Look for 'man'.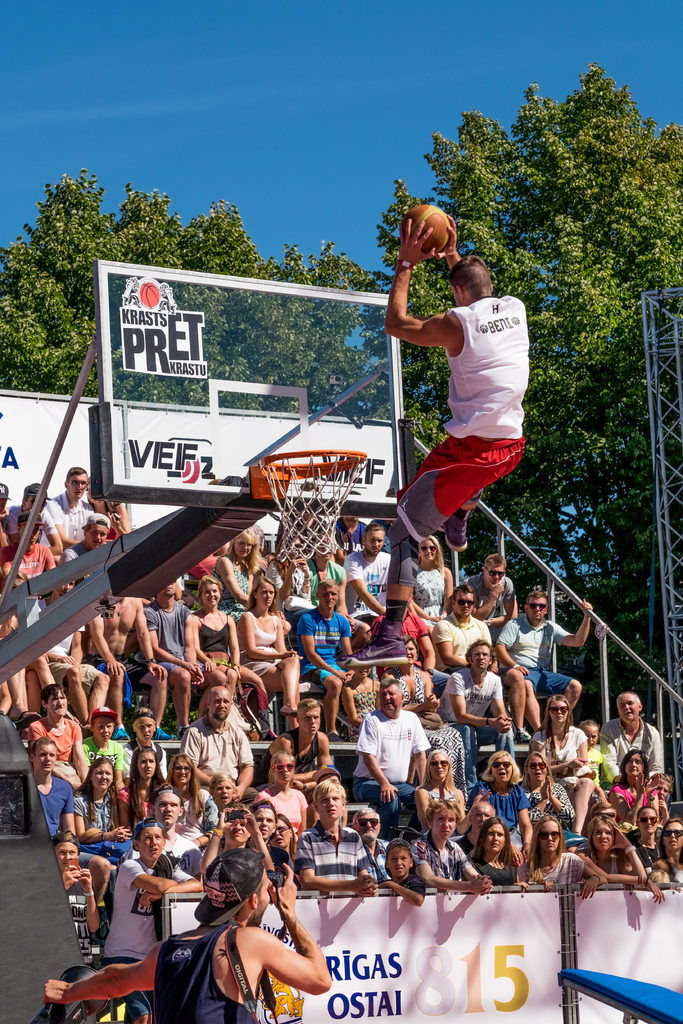
Found: region(28, 684, 87, 794).
